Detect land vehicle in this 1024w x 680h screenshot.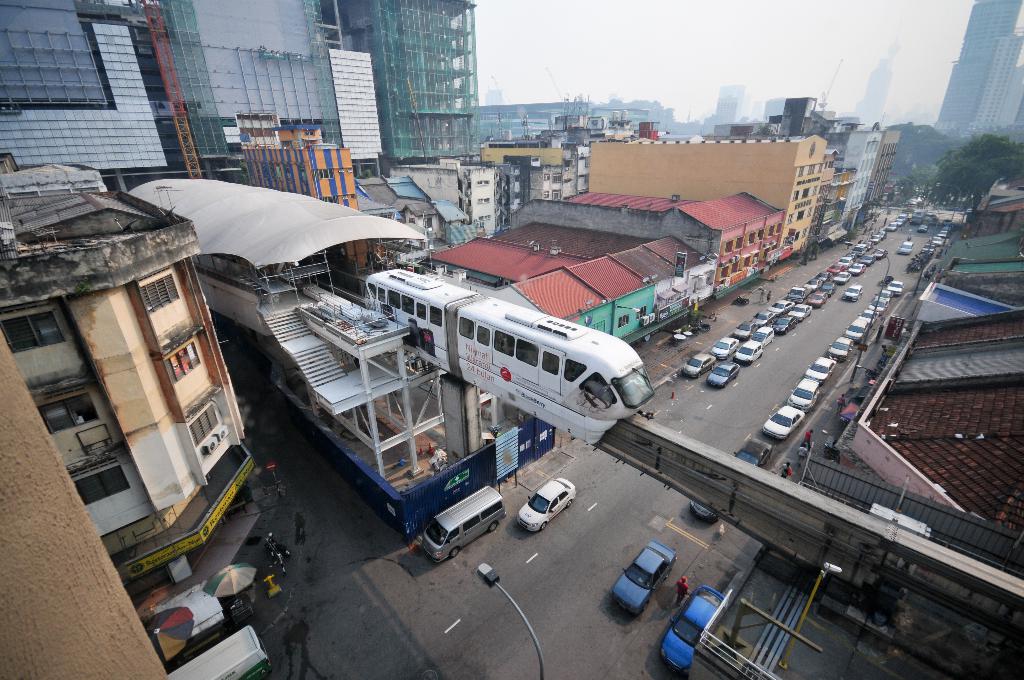
Detection: (x1=849, y1=261, x2=866, y2=277).
